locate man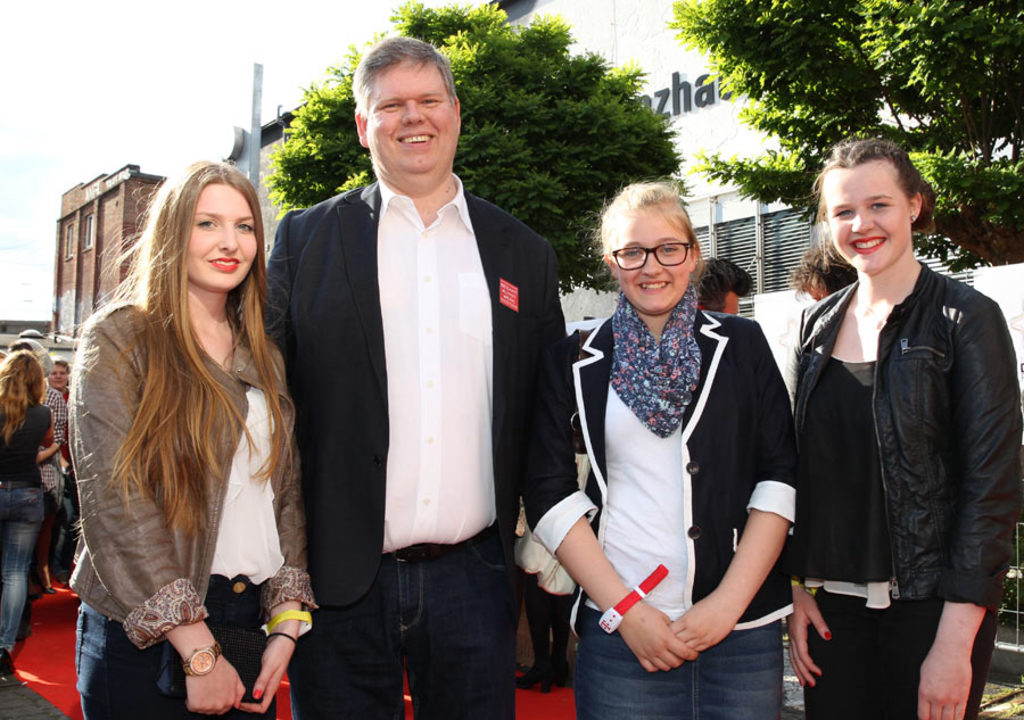
BBox(689, 256, 755, 318)
